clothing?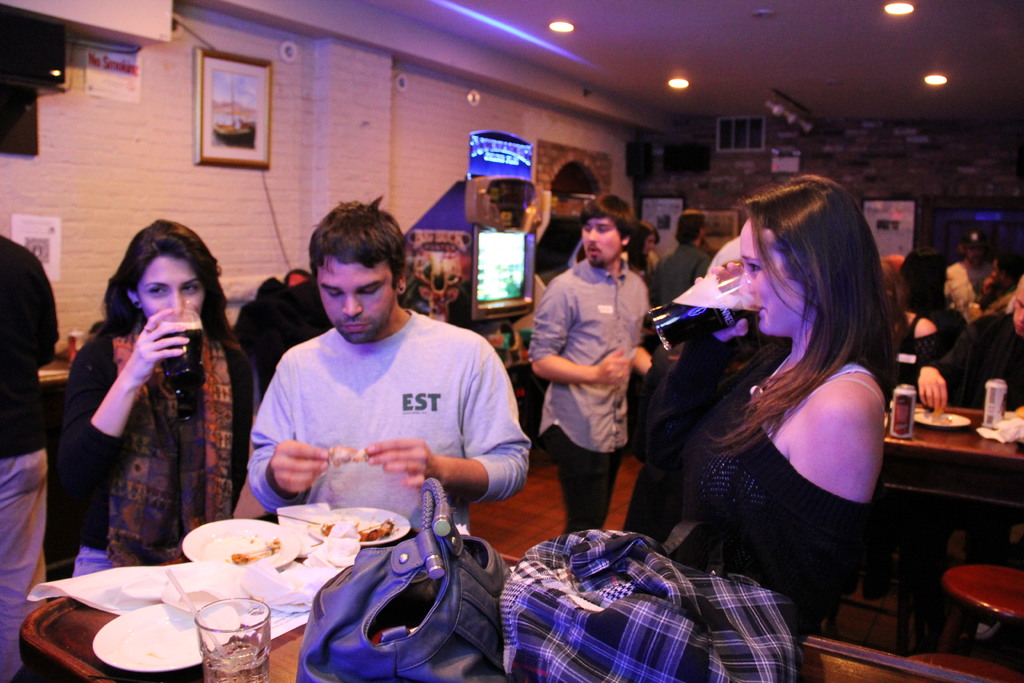
l=531, t=253, r=650, b=533
